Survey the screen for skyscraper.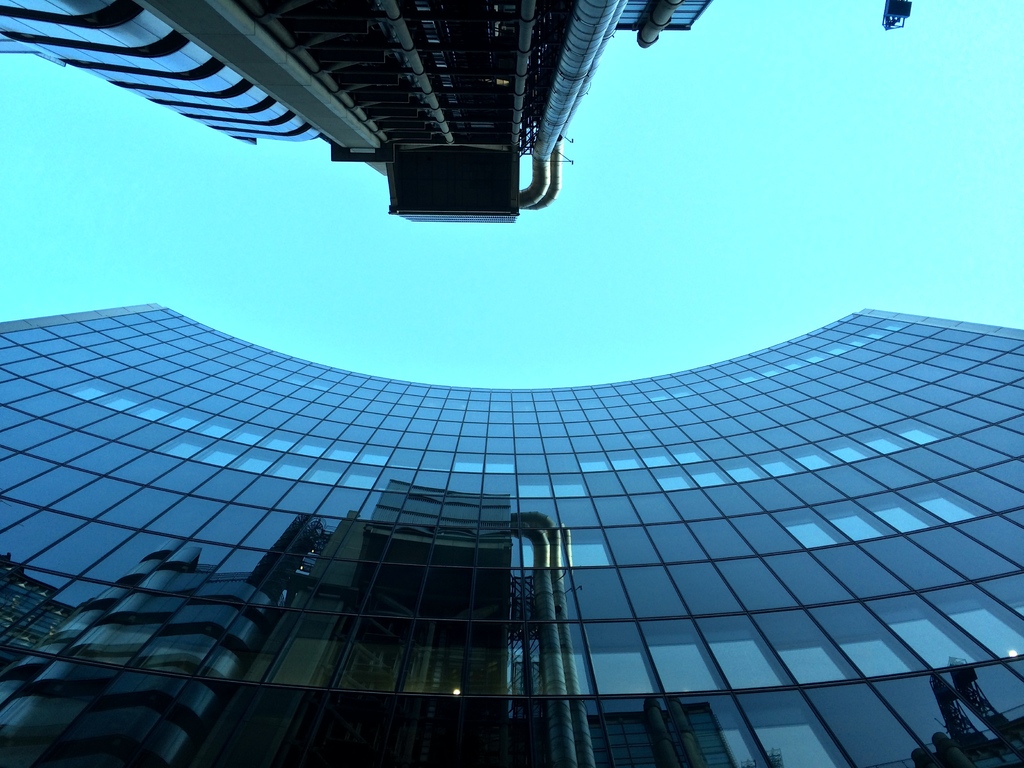
Survey found: pyautogui.locateOnScreen(0, 0, 718, 227).
